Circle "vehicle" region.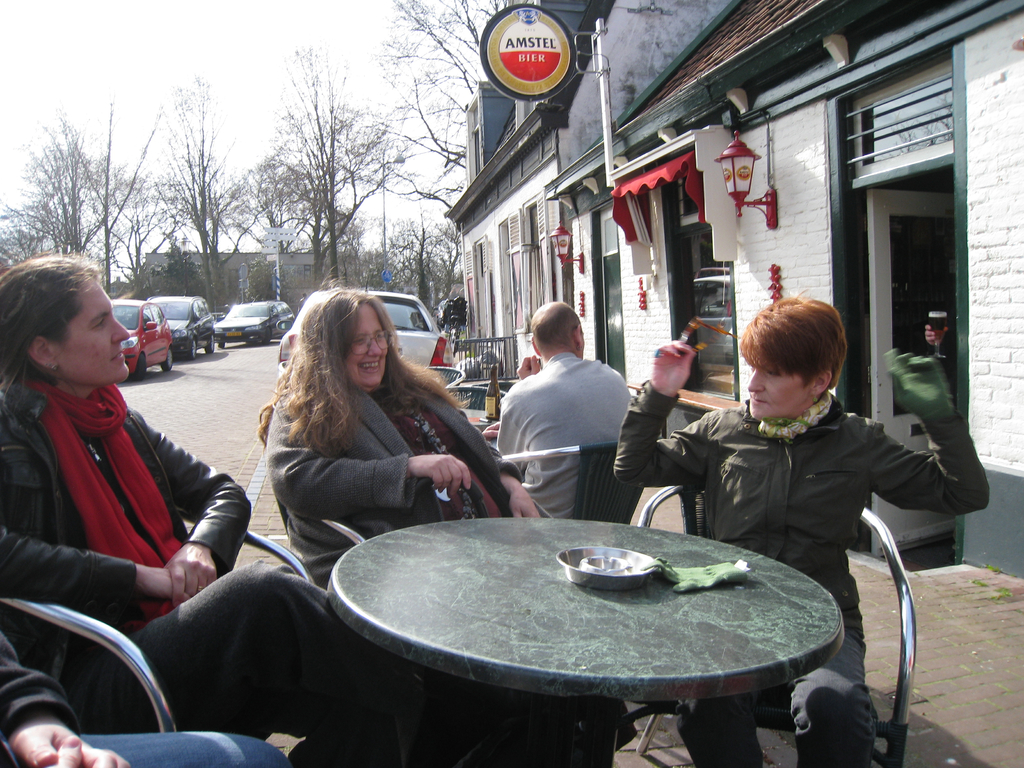
Region: Rect(107, 294, 173, 383).
